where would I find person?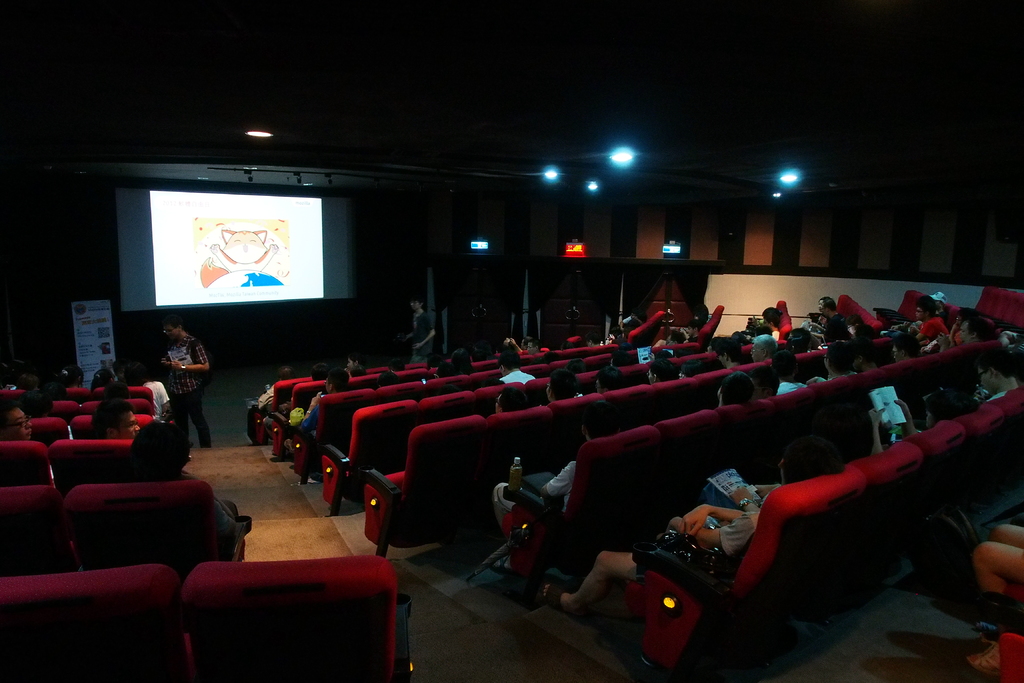
At Rect(144, 318, 193, 432).
